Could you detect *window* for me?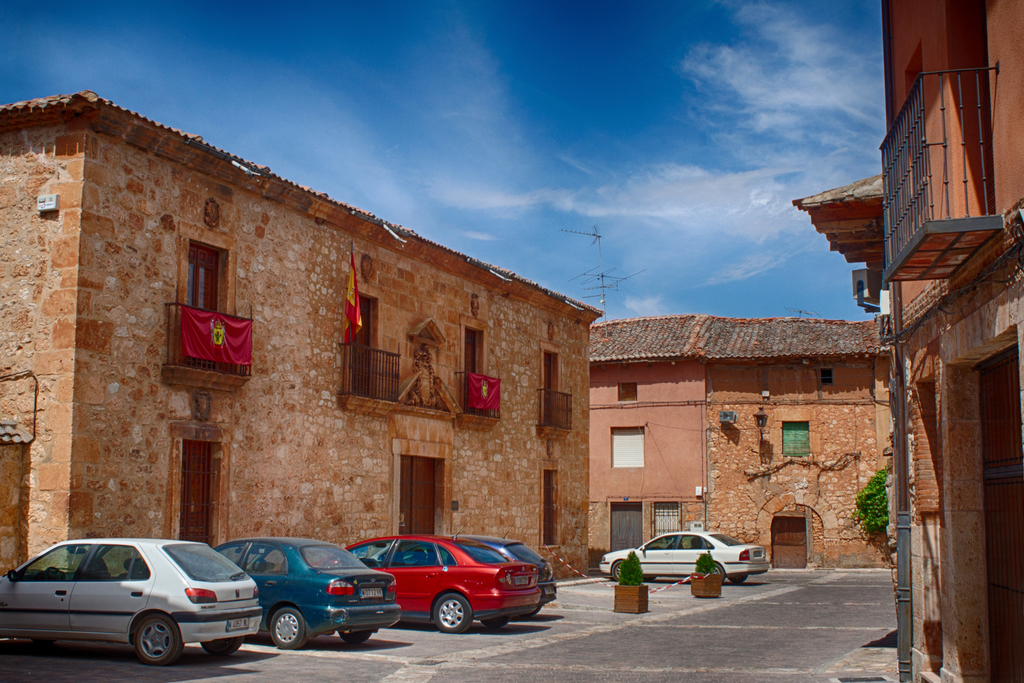
Detection result: l=169, t=425, r=223, b=554.
